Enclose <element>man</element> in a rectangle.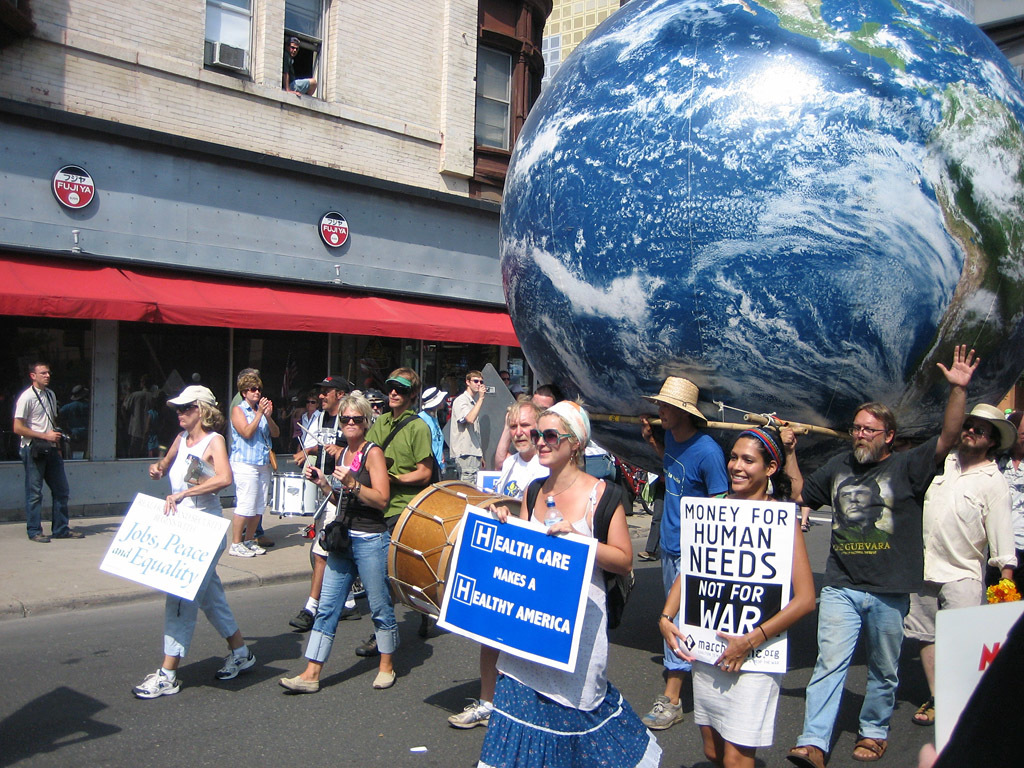
<region>497, 369, 512, 387</region>.
